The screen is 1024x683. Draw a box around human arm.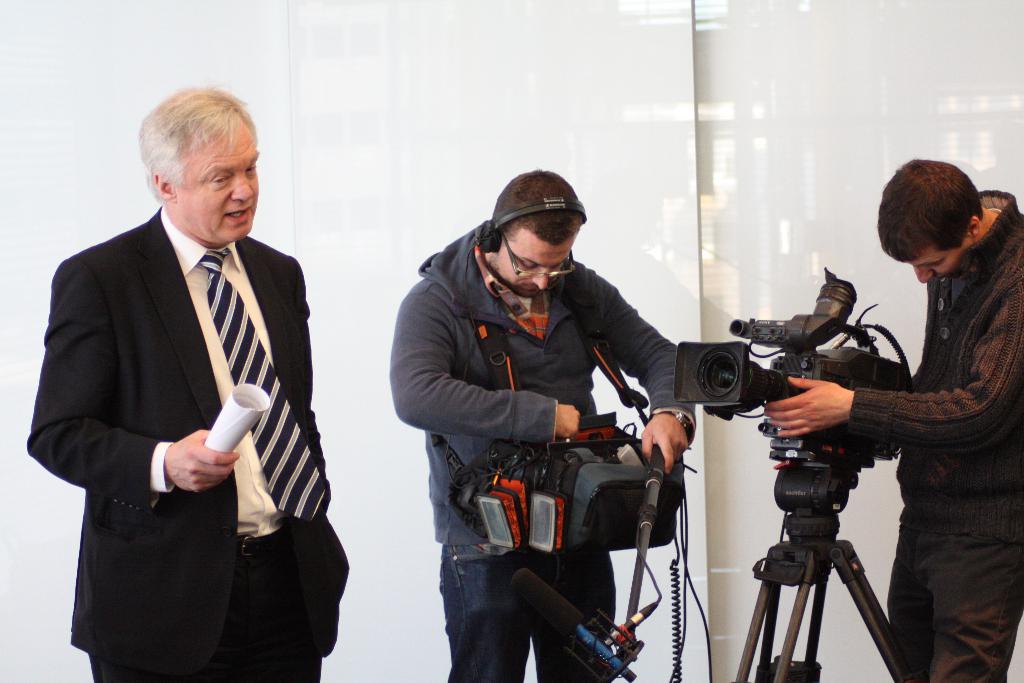
pyautogui.locateOnScreen(755, 269, 1023, 443).
